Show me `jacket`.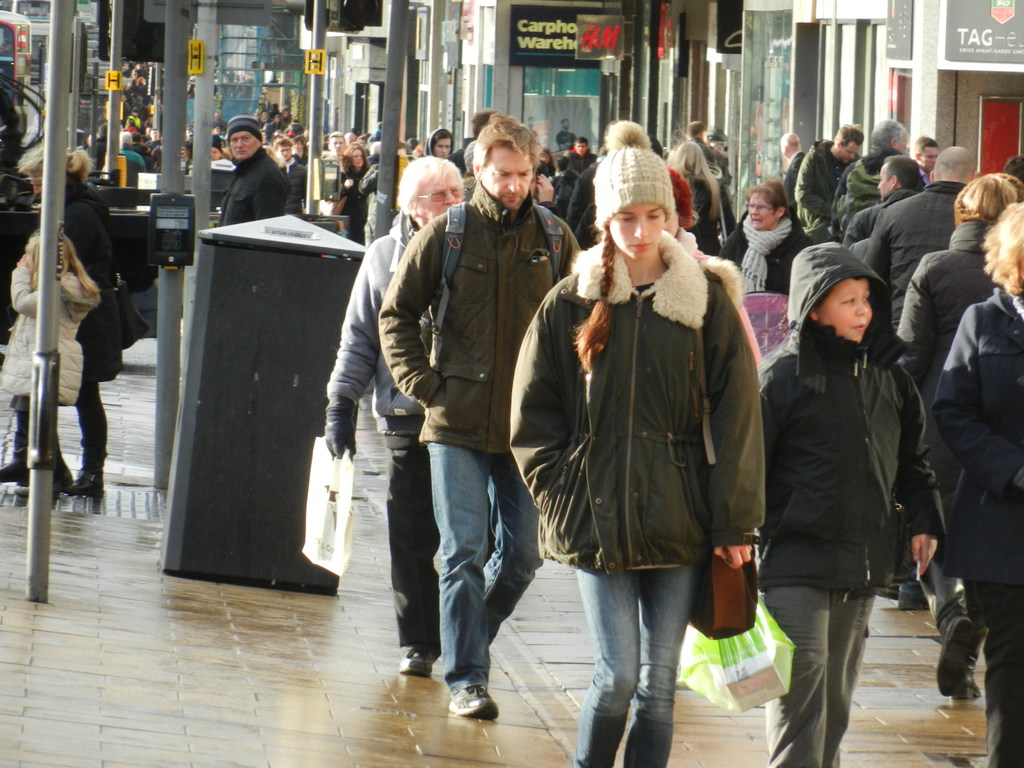
`jacket` is here: pyautogui.locateOnScreen(837, 145, 897, 220).
